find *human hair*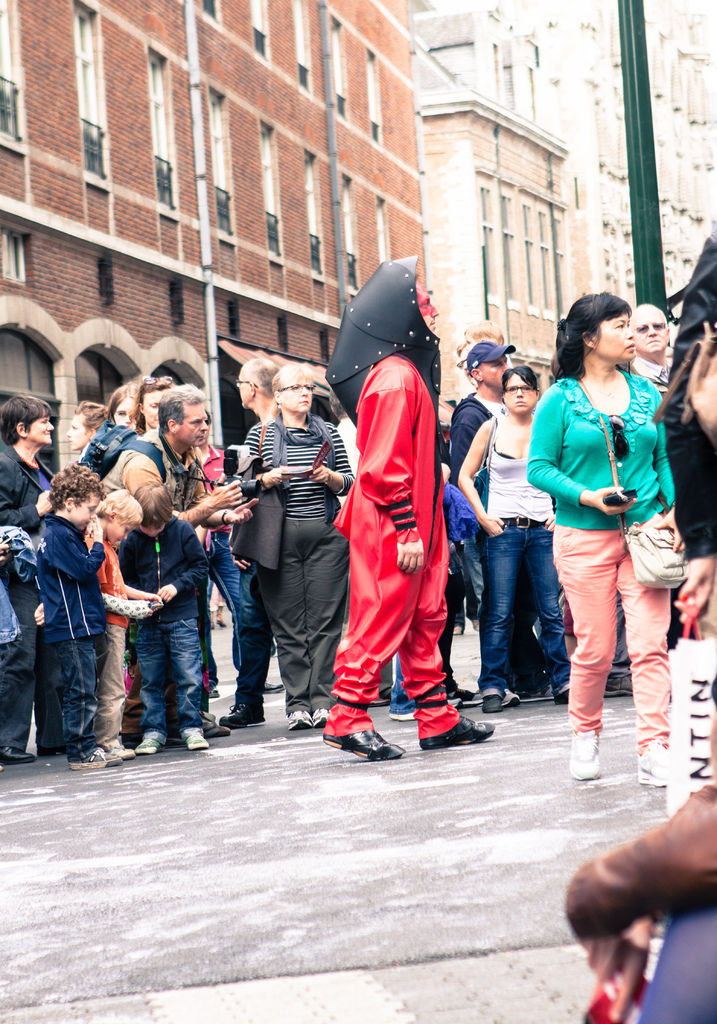
<region>131, 483, 173, 531</region>
